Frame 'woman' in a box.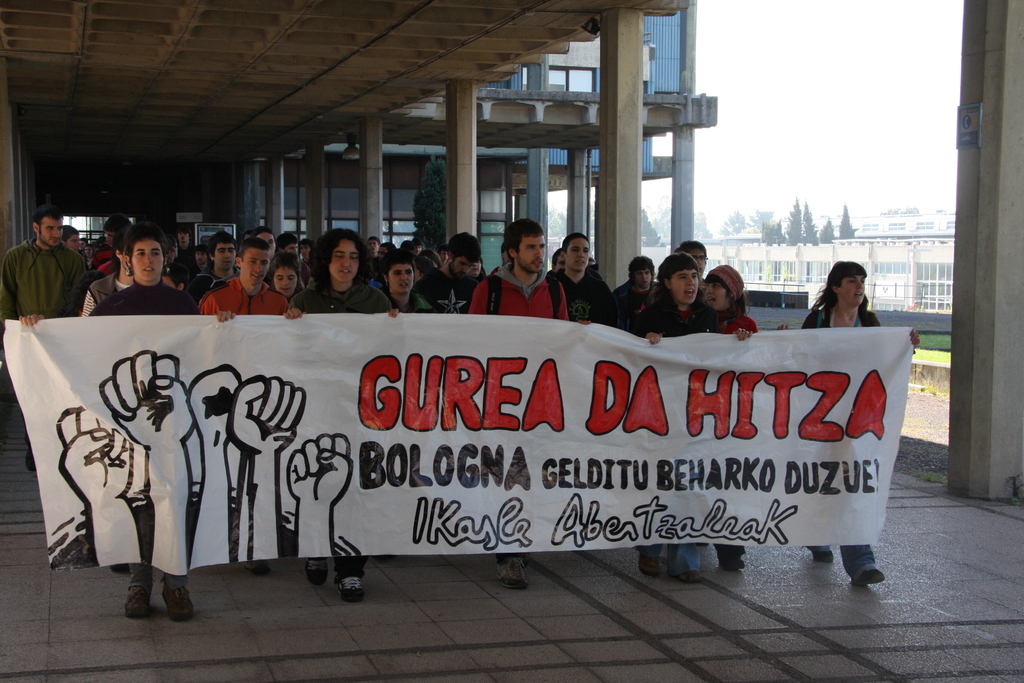
[x1=770, y1=259, x2=934, y2=589].
